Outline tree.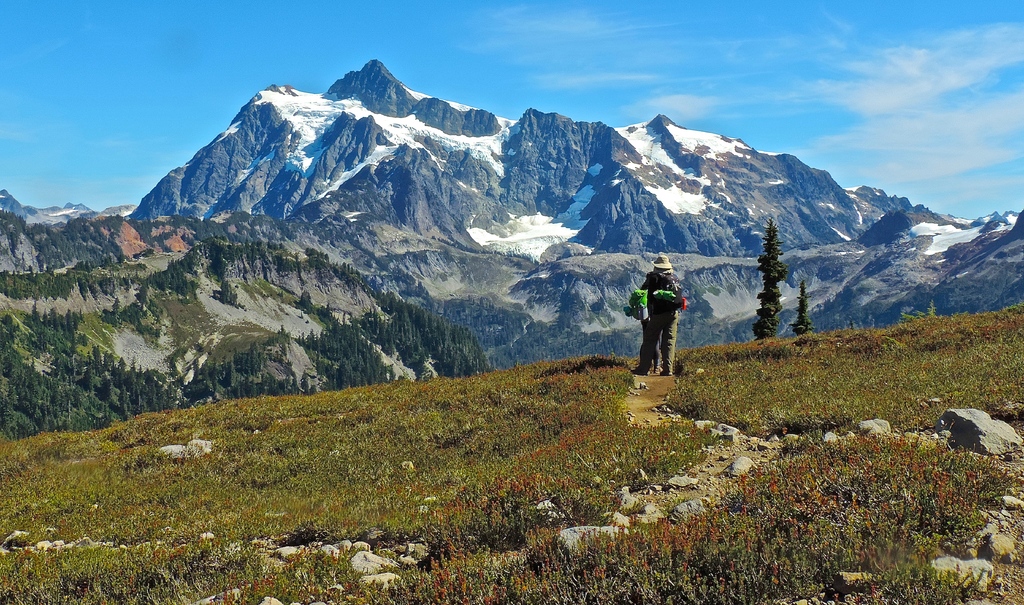
Outline: box=[792, 281, 812, 336].
